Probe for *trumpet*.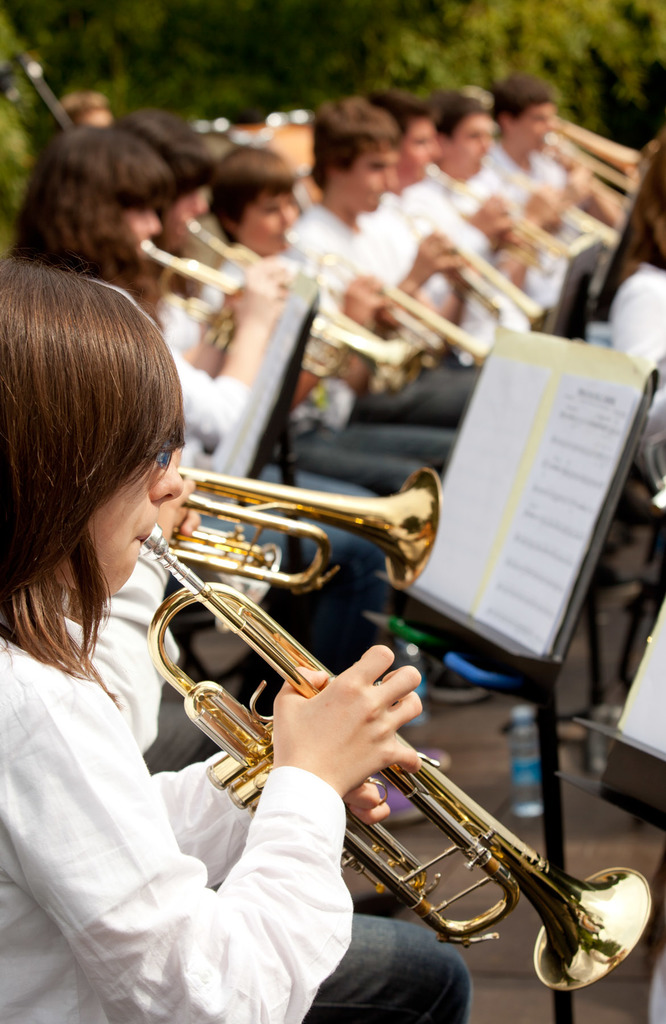
Probe result: <bbox>133, 563, 664, 947</bbox>.
